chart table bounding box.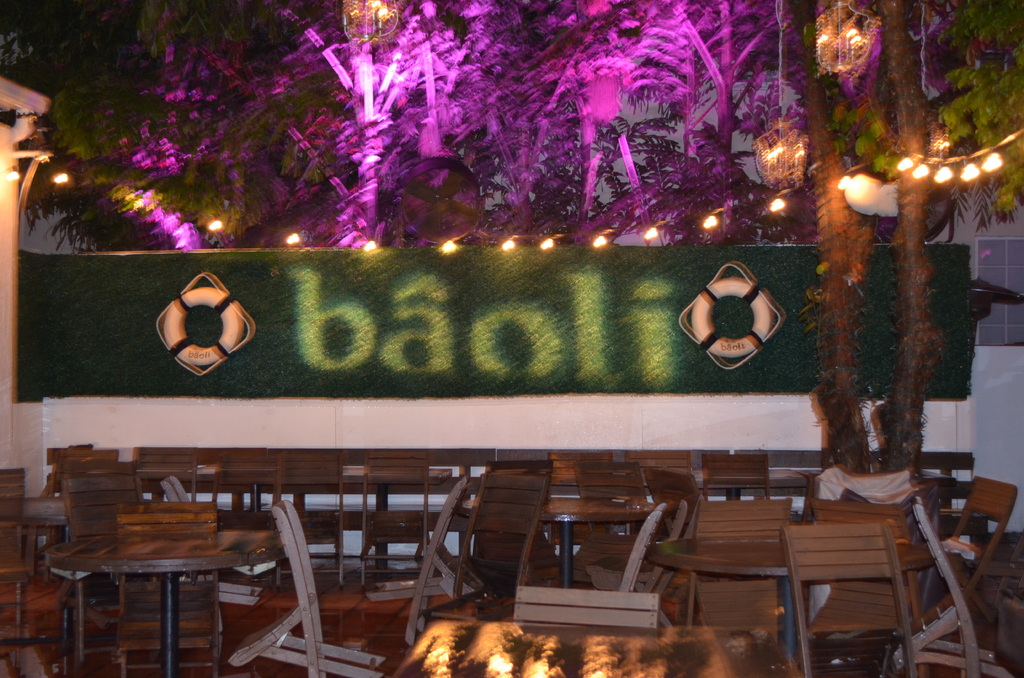
Charted: 645/540/938/649.
